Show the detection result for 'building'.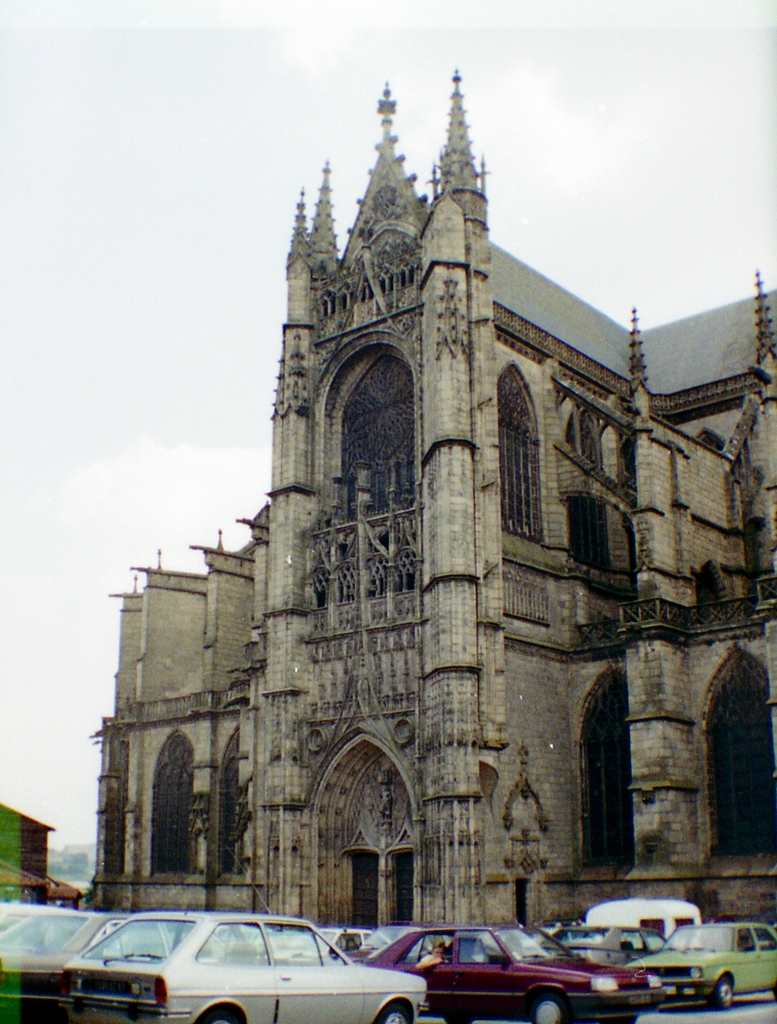
86:73:776:929.
